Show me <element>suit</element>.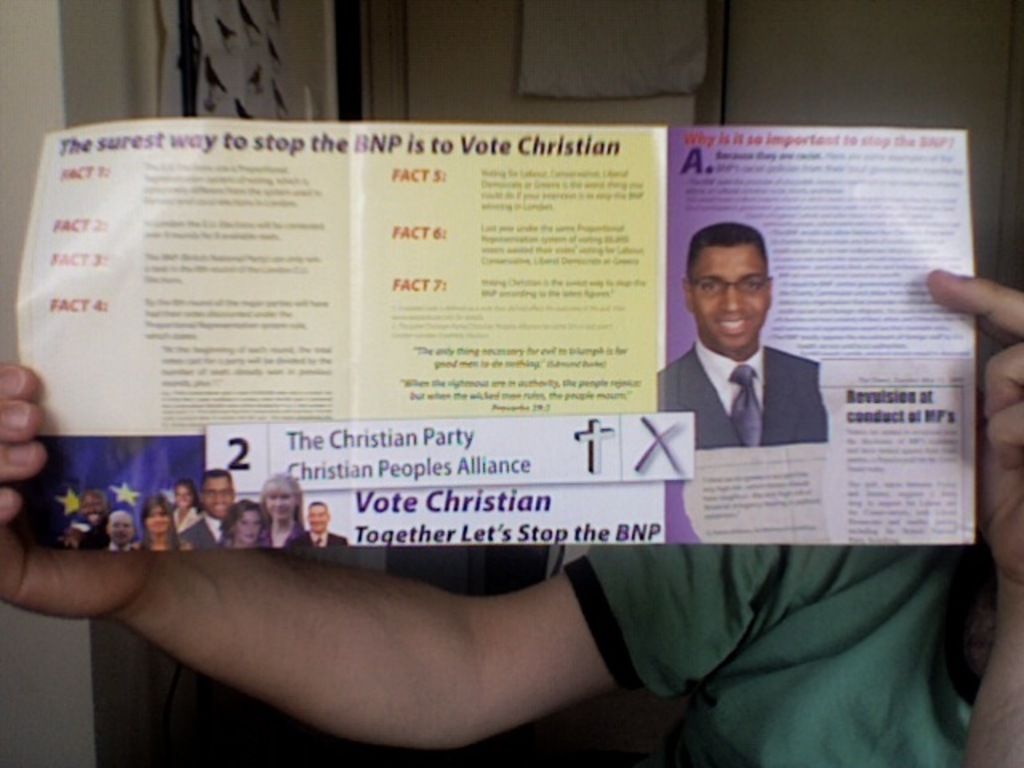
<element>suit</element> is here: [176, 514, 224, 549].
